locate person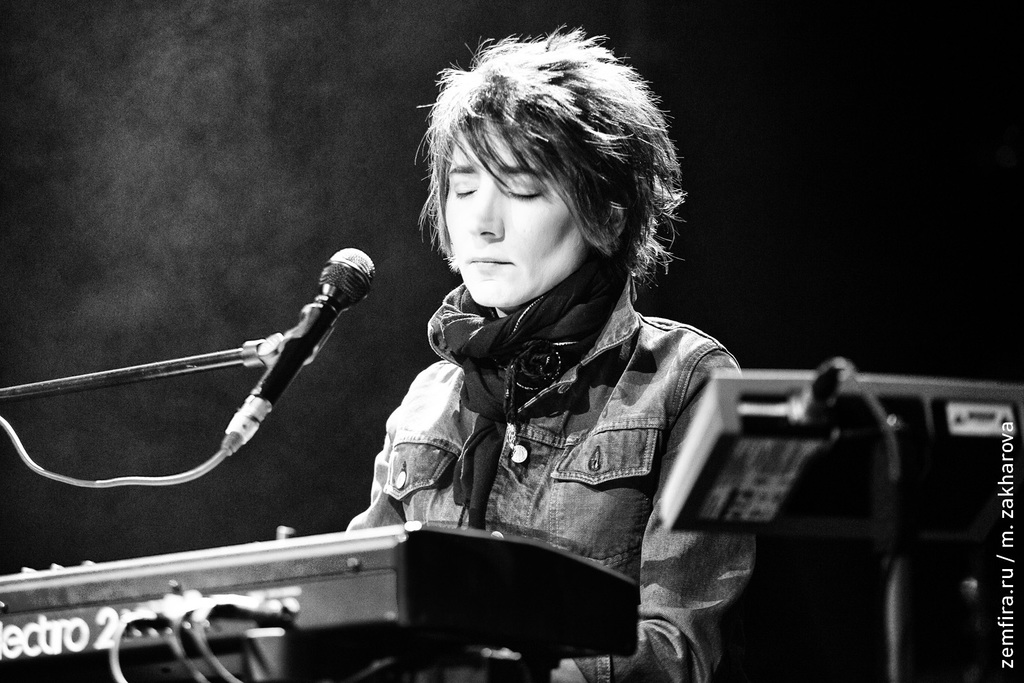
<region>351, 27, 754, 682</region>
